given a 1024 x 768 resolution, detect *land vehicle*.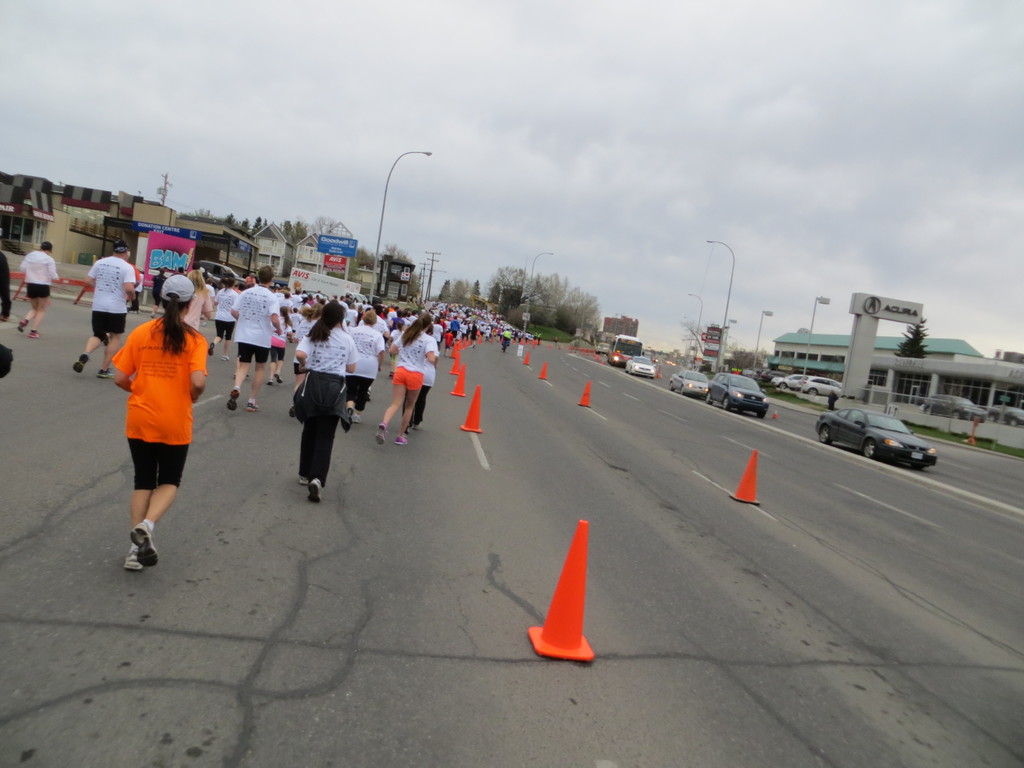
<box>593,339,611,355</box>.
